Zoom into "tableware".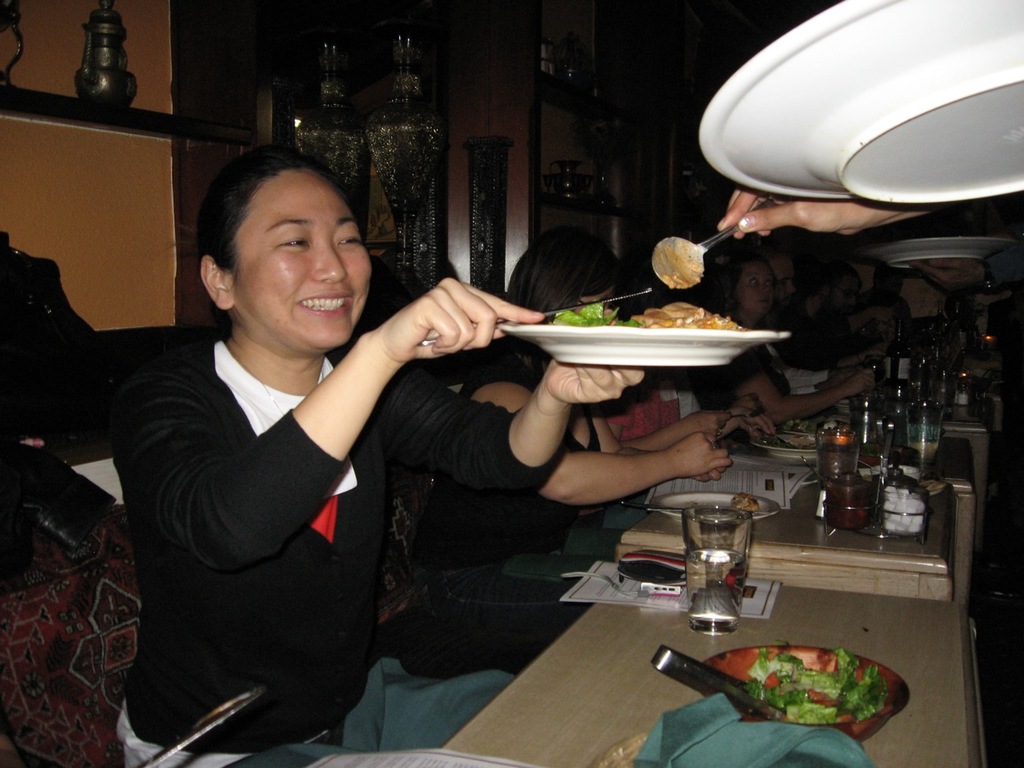
Zoom target: region(697, 0, 1023, 207).
